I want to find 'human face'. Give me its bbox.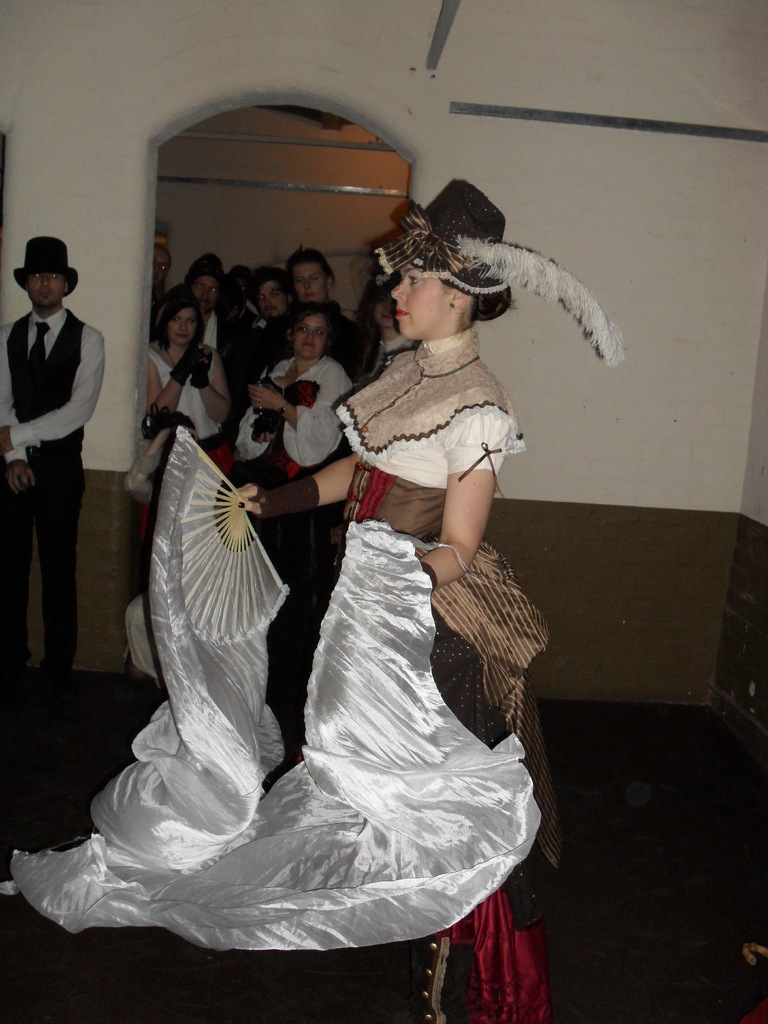
x1=193, y1=277, x2=216, y2=310.
